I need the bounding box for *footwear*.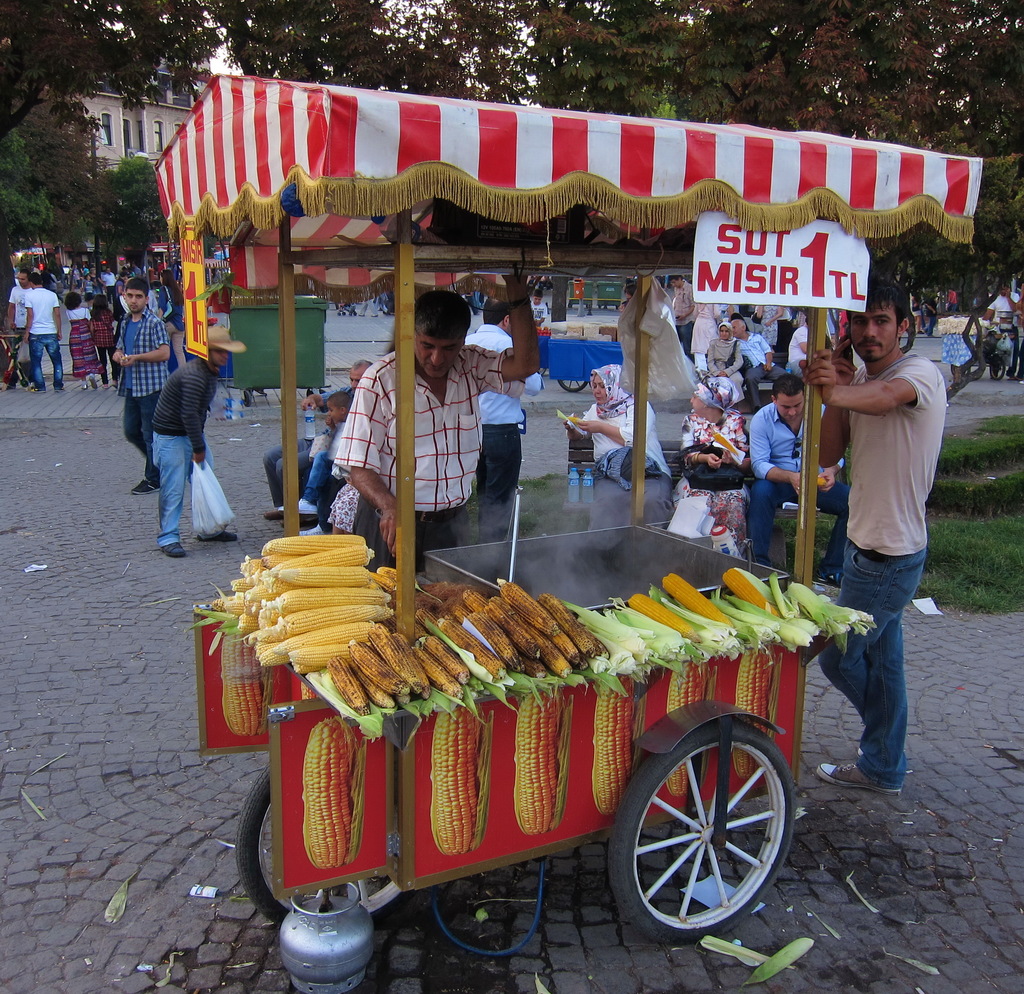
Here it is: <bbox>86, 376, 99, 389</bbox>.
